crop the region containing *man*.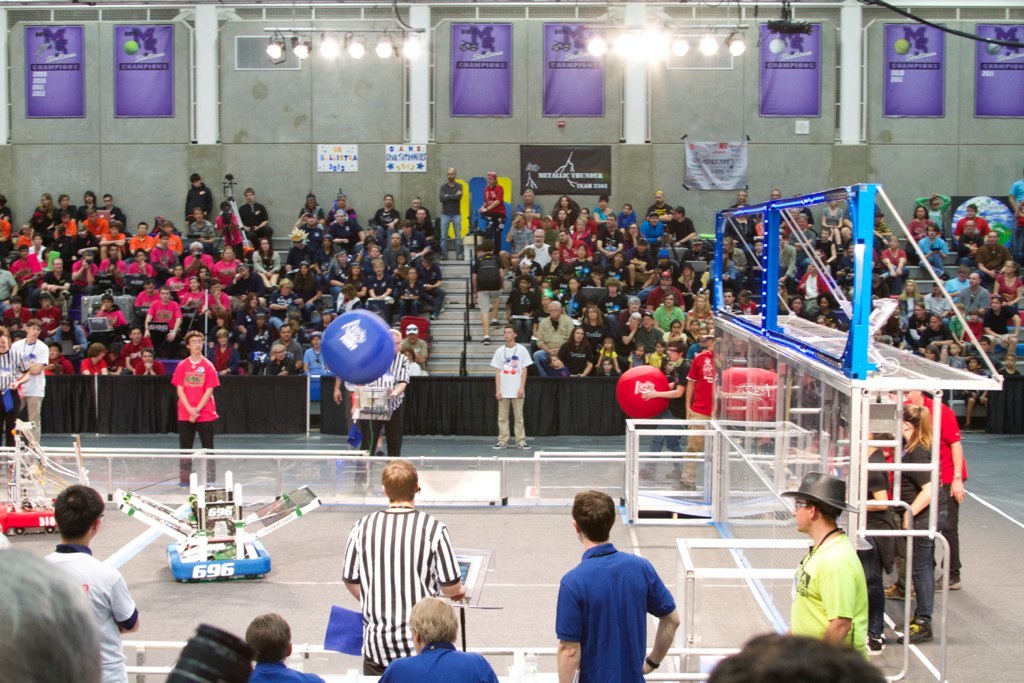
Crop region: left=527, top=304, right=587, bottom=374.
